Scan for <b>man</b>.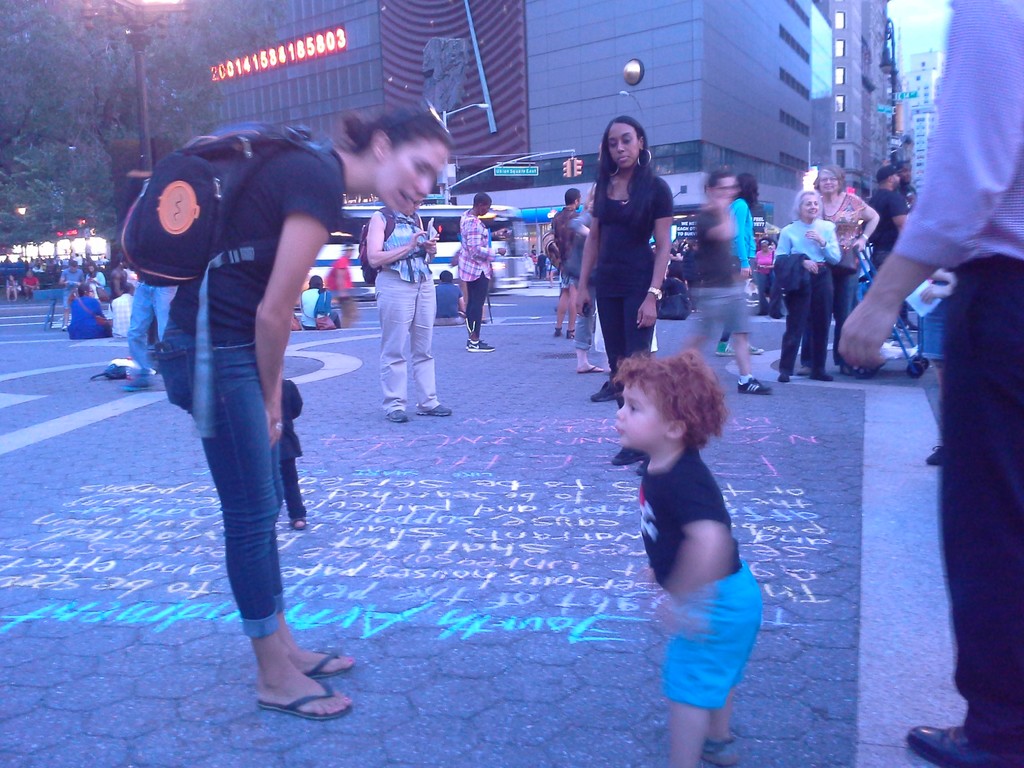
Scan result: region(861, 166, 913, 275).
